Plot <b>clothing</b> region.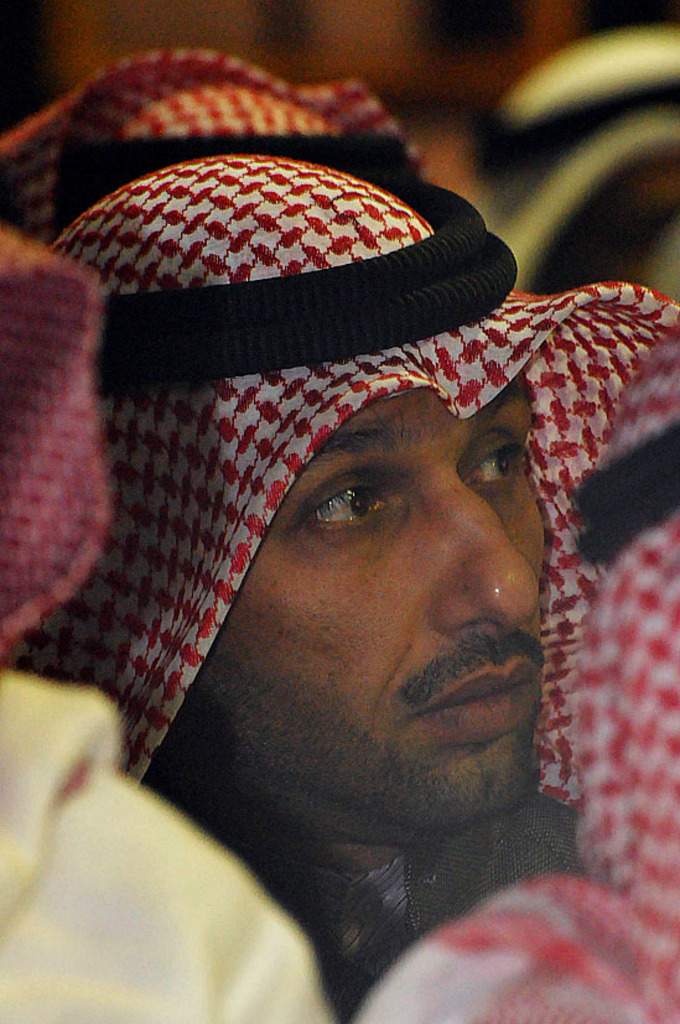
Plotted at detection(53, 152, 679, 795).
